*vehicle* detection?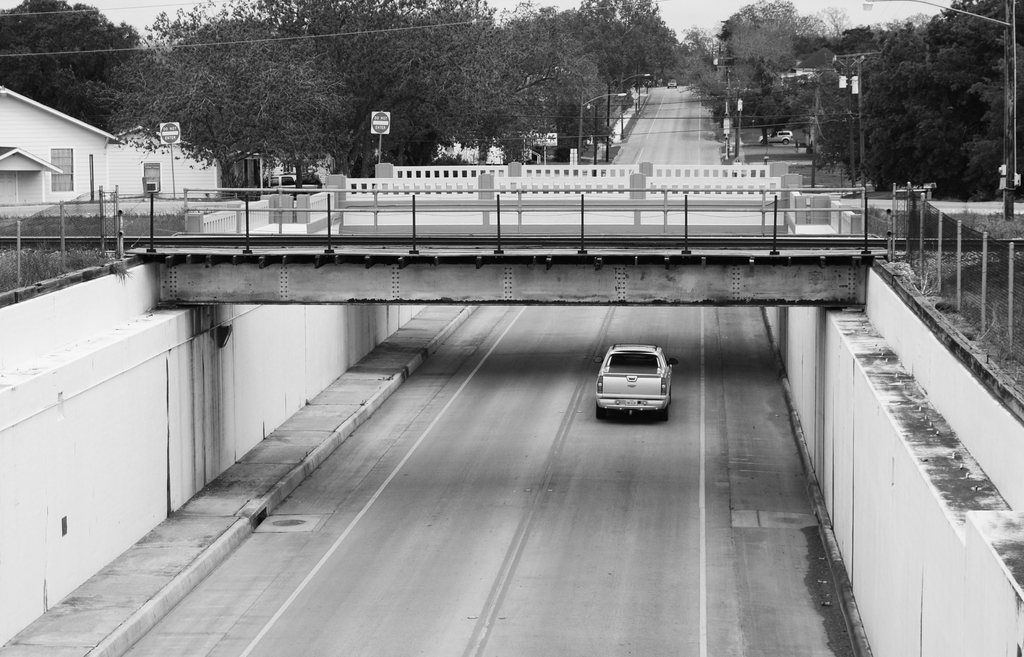
256 172 321 201
